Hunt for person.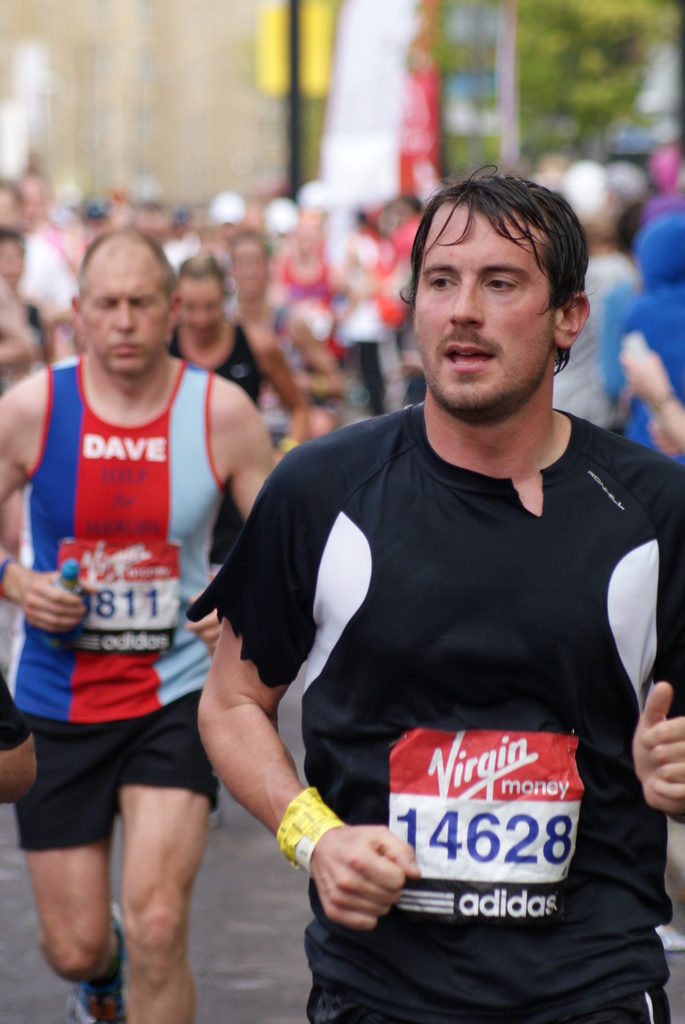
Hunted down at rect(0, 180, 56, 319).
